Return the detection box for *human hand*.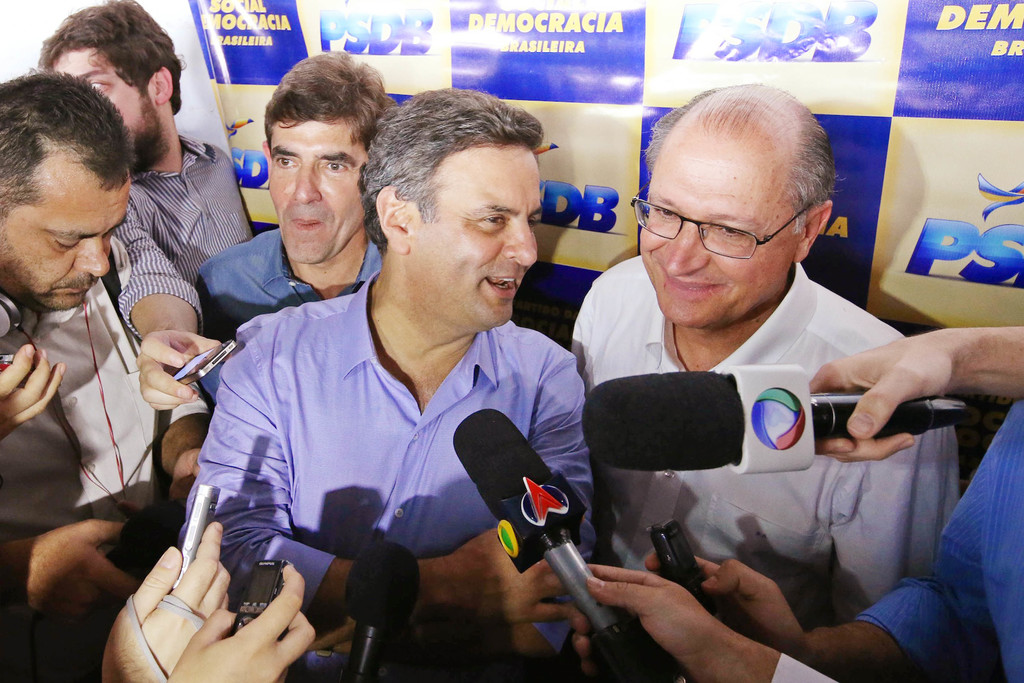
<bbox>102, 520, 233, 682</bbox>.
